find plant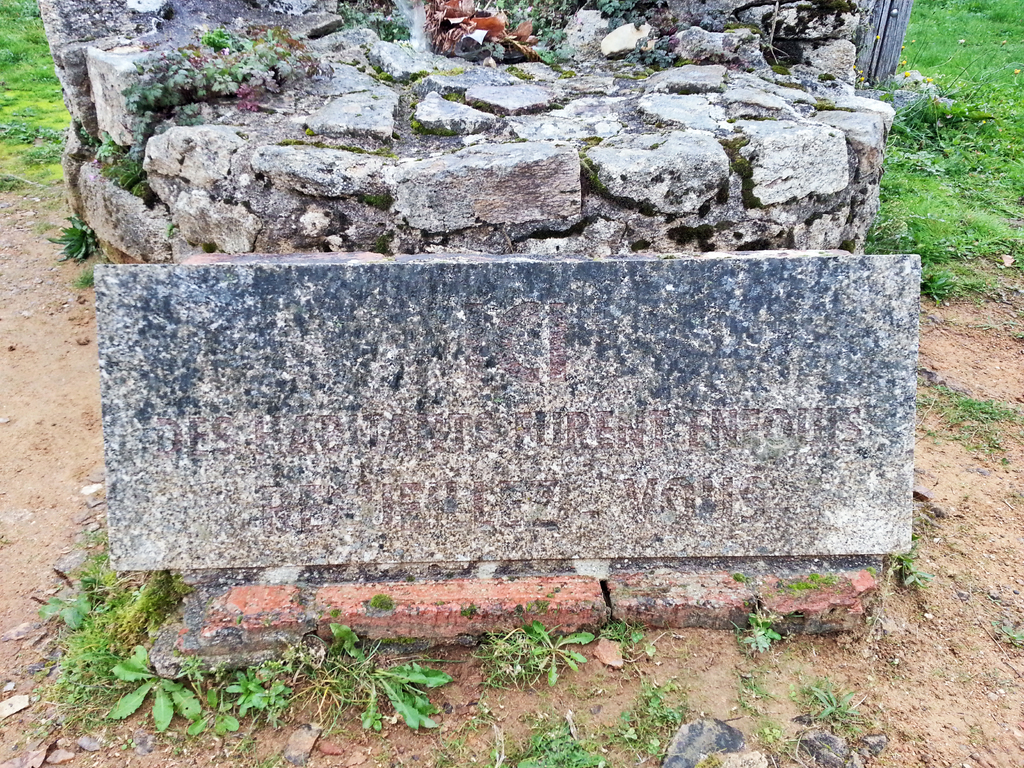
x1=108, y1=150, x2=152, y2=188
